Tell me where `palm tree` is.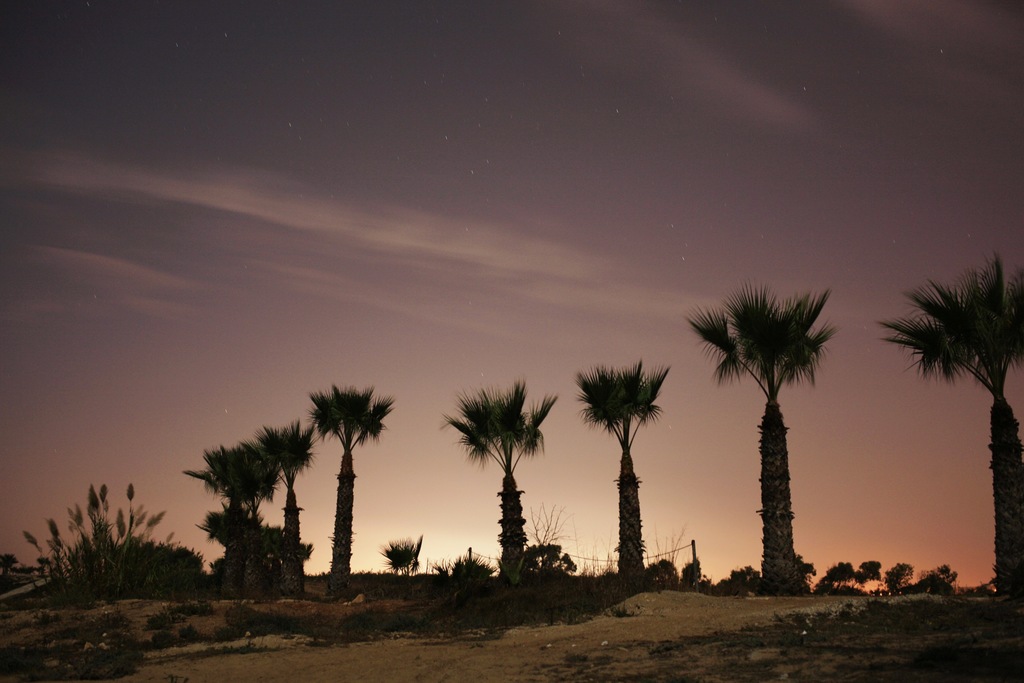
`palm tree` is at 891/300/1023/605.
